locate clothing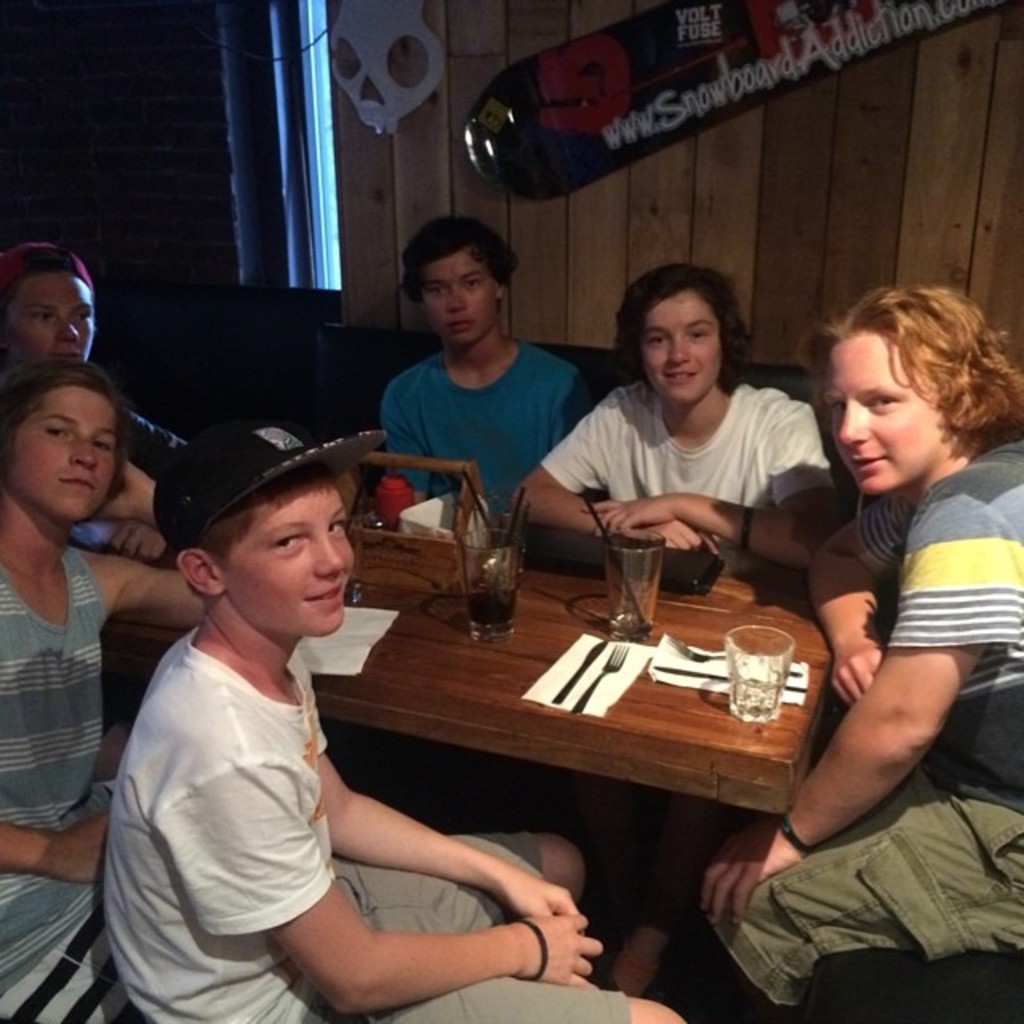
701/443/1022/1005
